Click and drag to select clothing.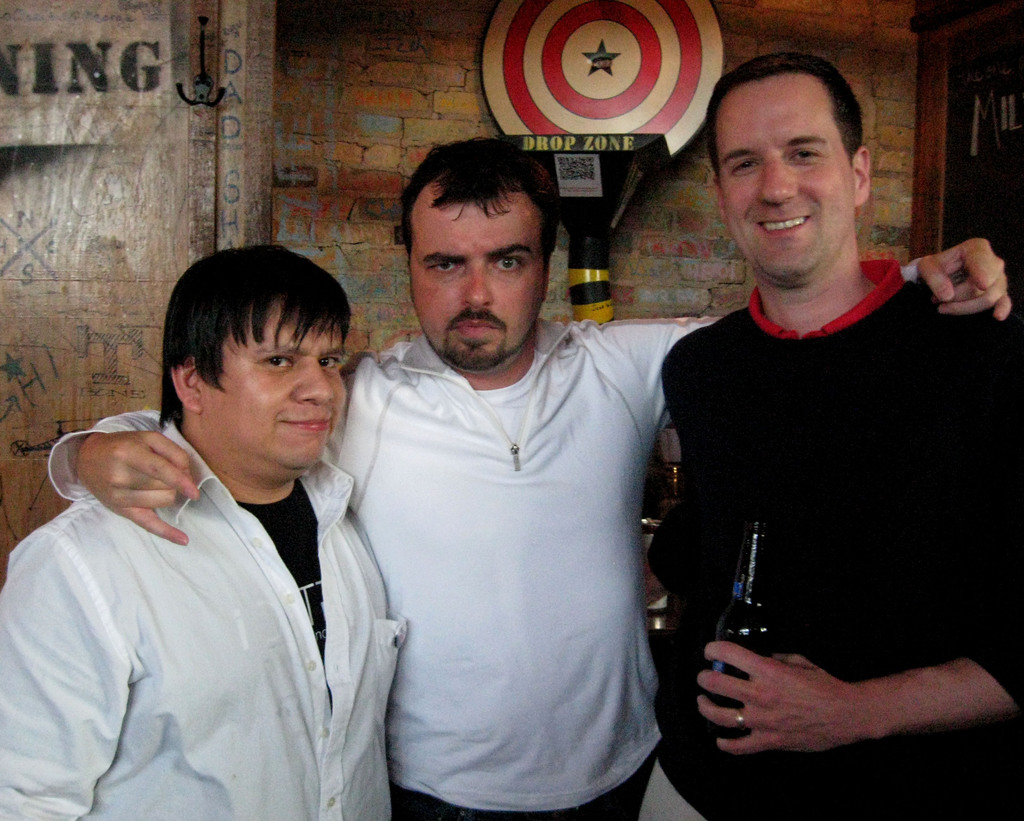
Selection: x1=50, y1=267, x2=918, y2=820.
